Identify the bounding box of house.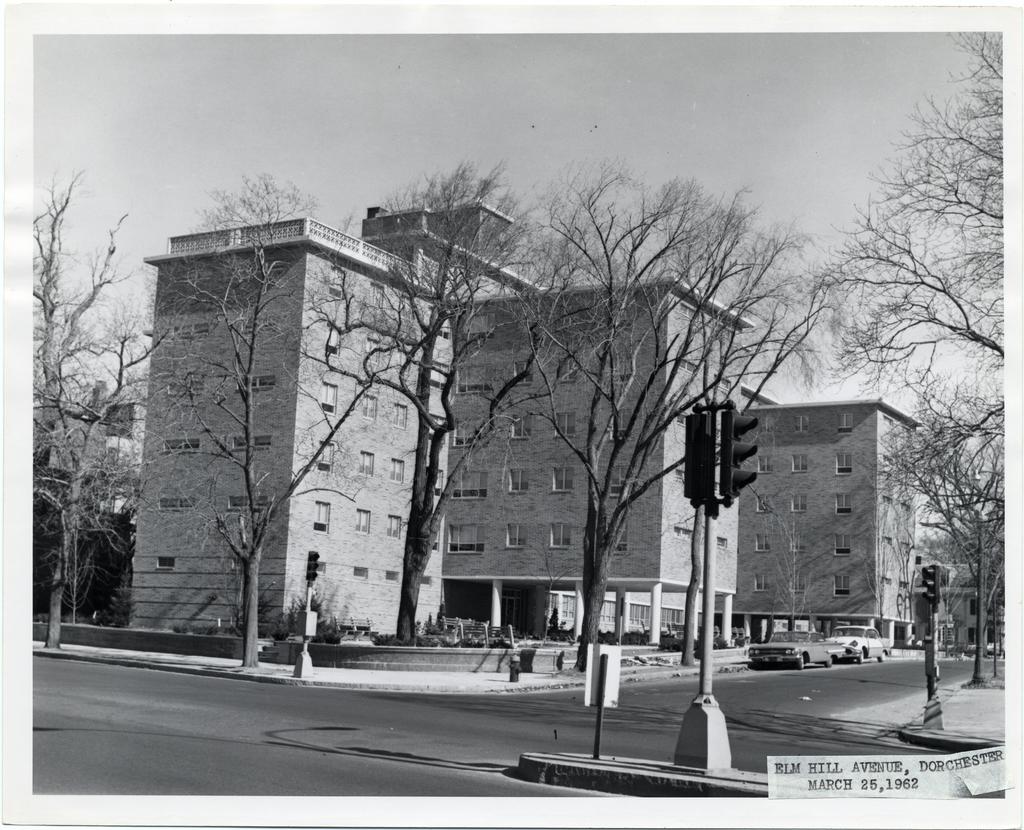
{"left": 365, "top": 201, "right": 524, "bottom": 255}.
